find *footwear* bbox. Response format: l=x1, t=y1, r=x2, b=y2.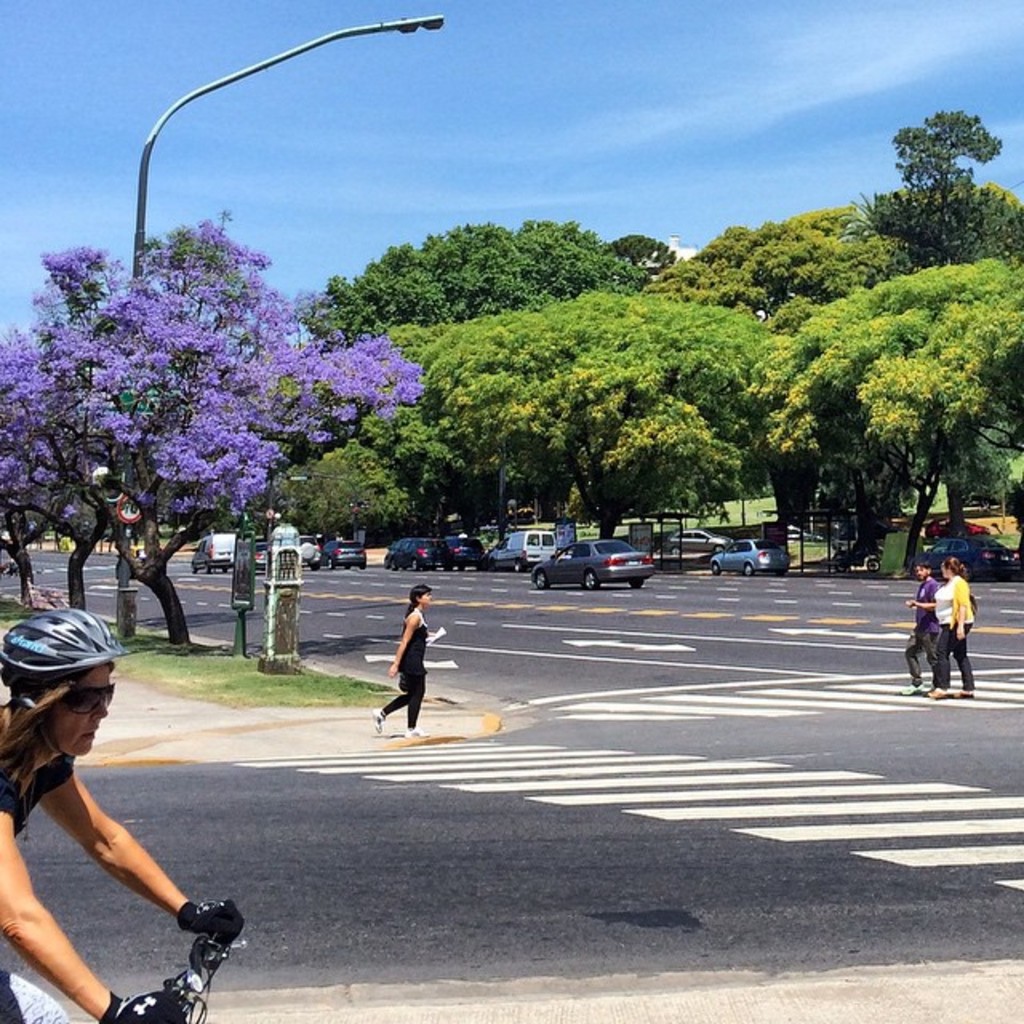
l=899, t=678, r=920, b=693.
